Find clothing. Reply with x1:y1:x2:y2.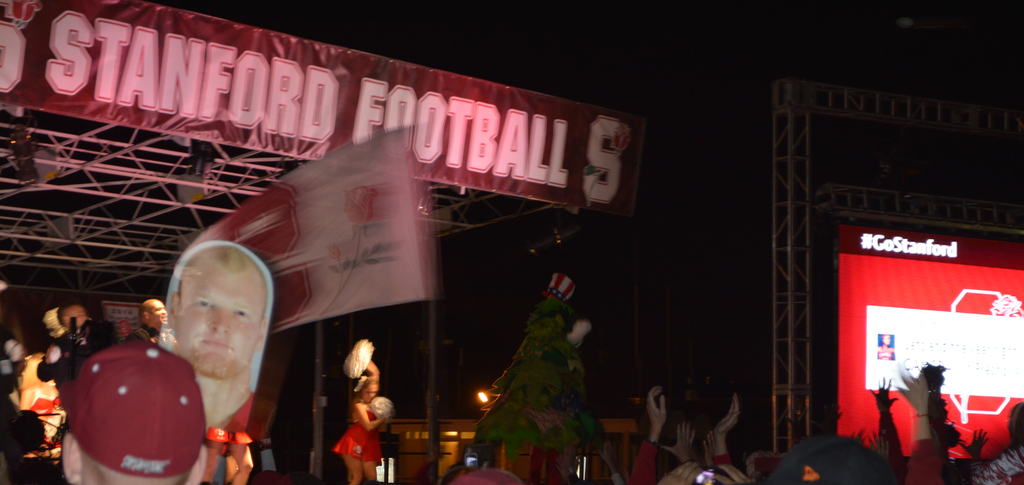
123:321:182:349.
